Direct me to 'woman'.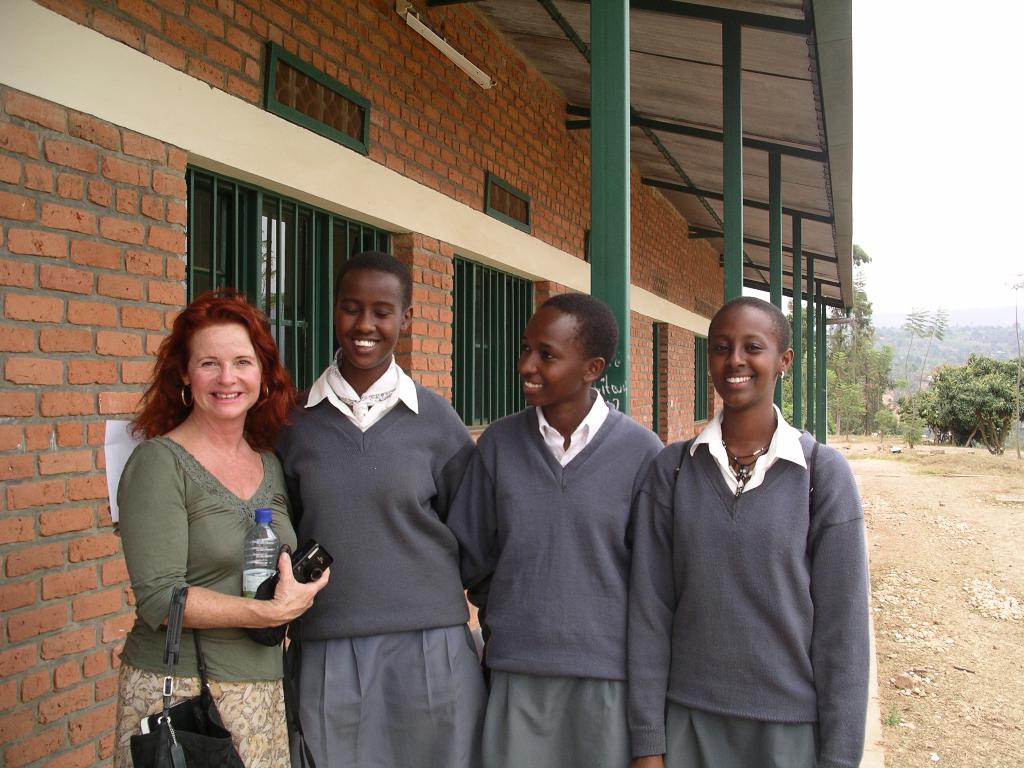
Direction: select_region(273, 241, 484, 767).
